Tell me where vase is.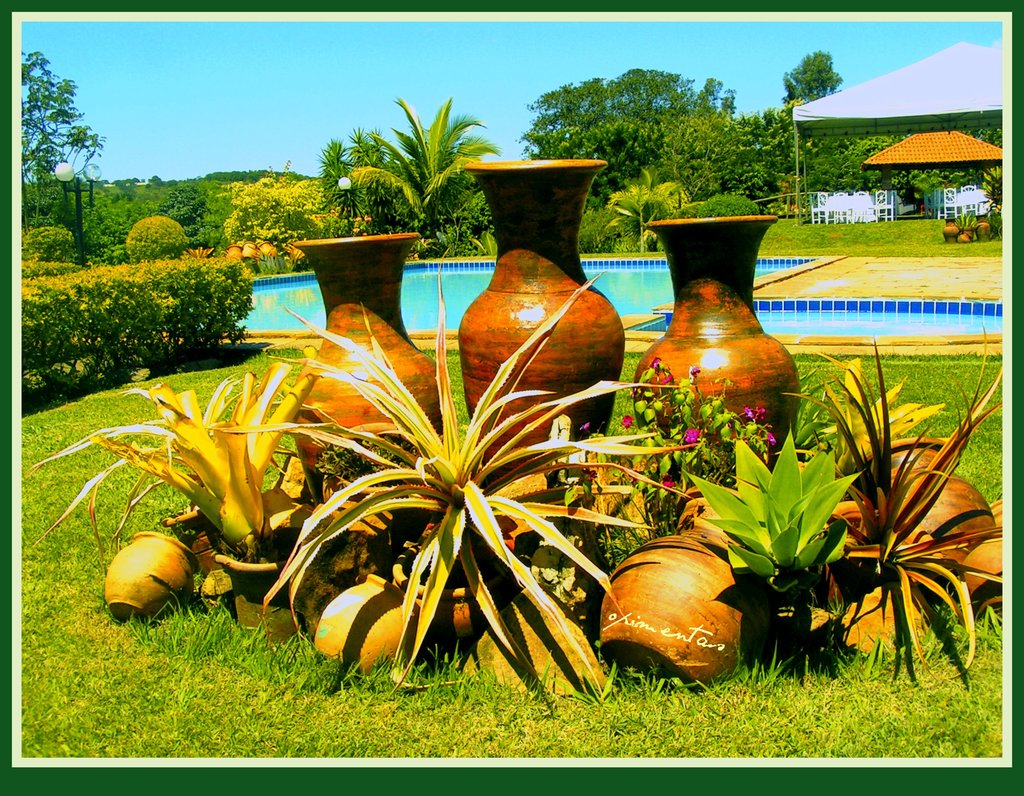
vase is at 309, 430, 486, 545.
